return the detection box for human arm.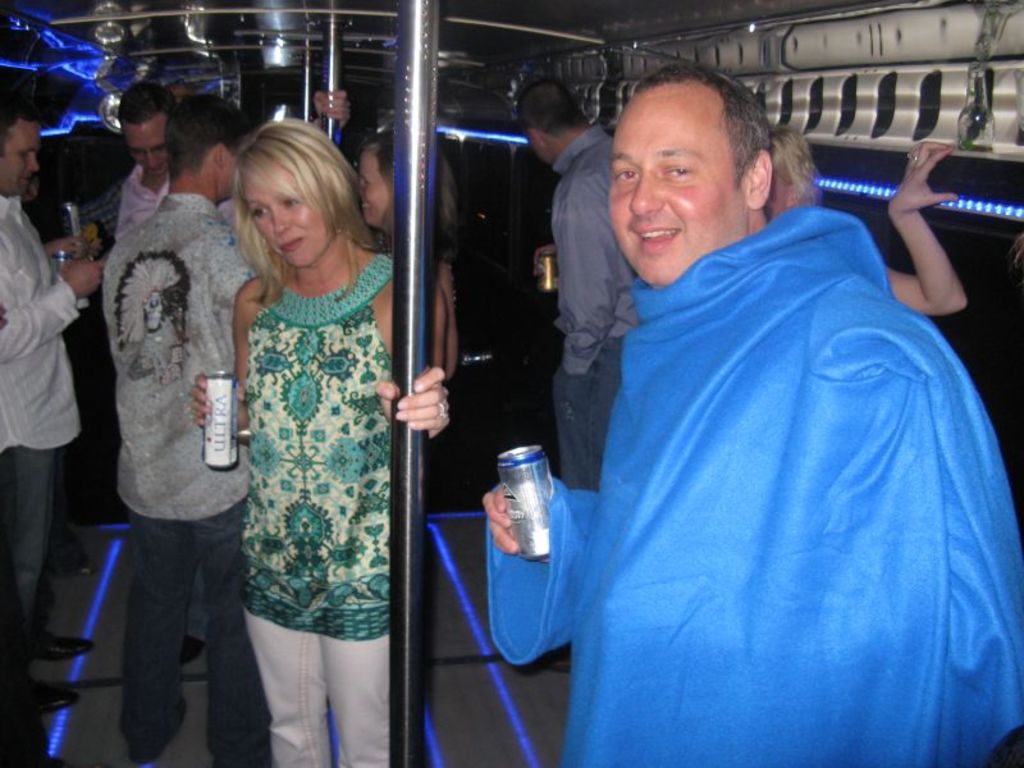
select_region(479, 445, 599, 575).
